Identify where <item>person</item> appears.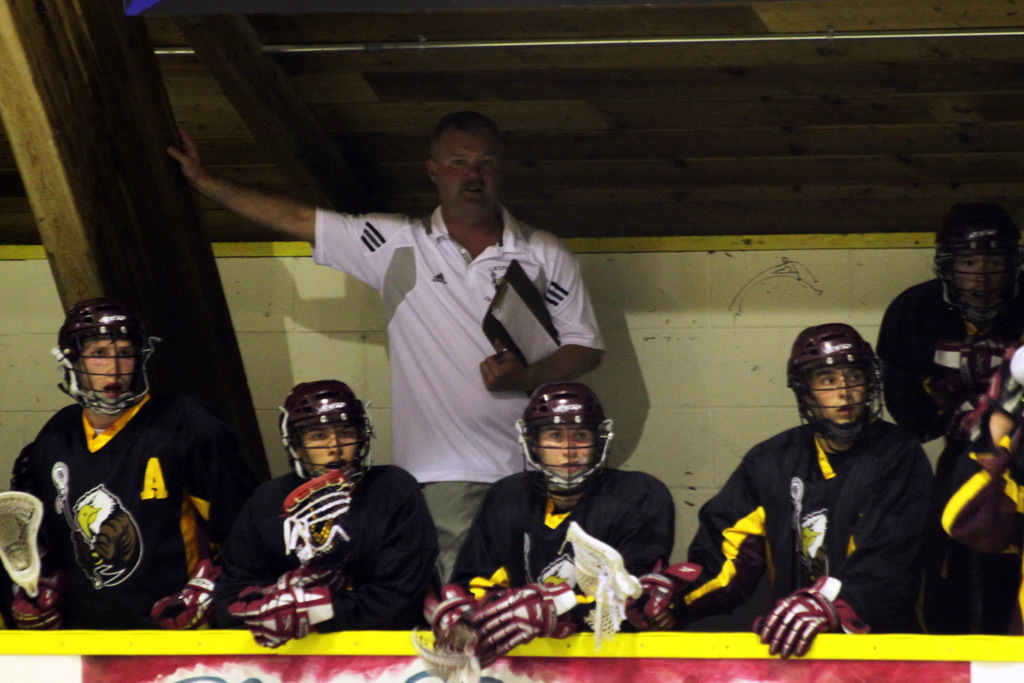
Appears at left=913, top=350, right=1023, bottom=629.
